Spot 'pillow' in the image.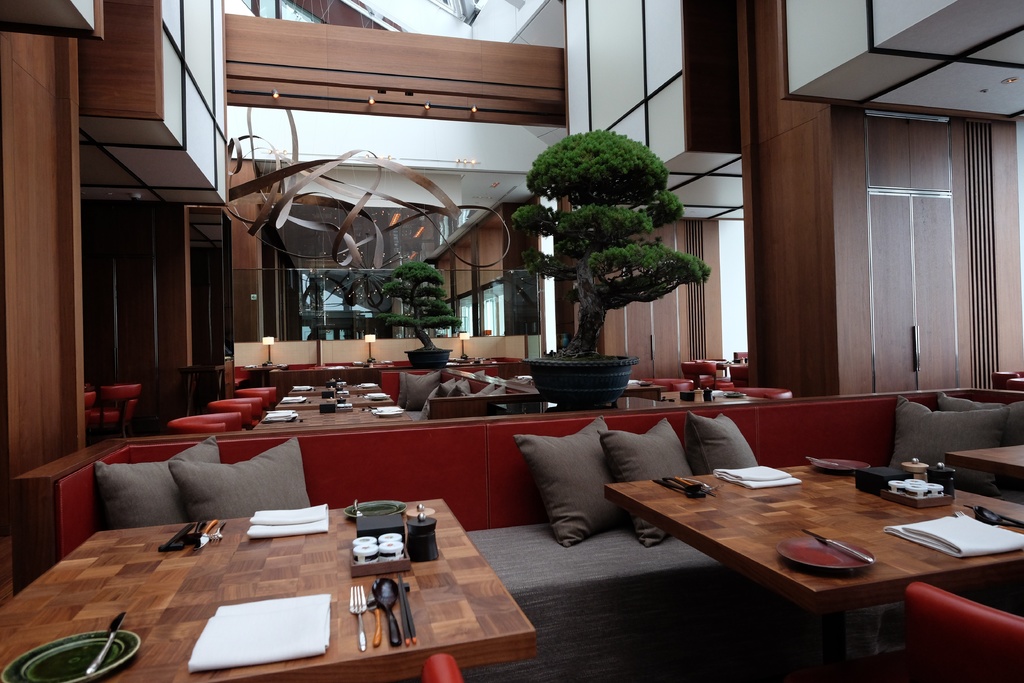
'pillow' found at <bbox>602, 423, 701, 550</bbox>.
